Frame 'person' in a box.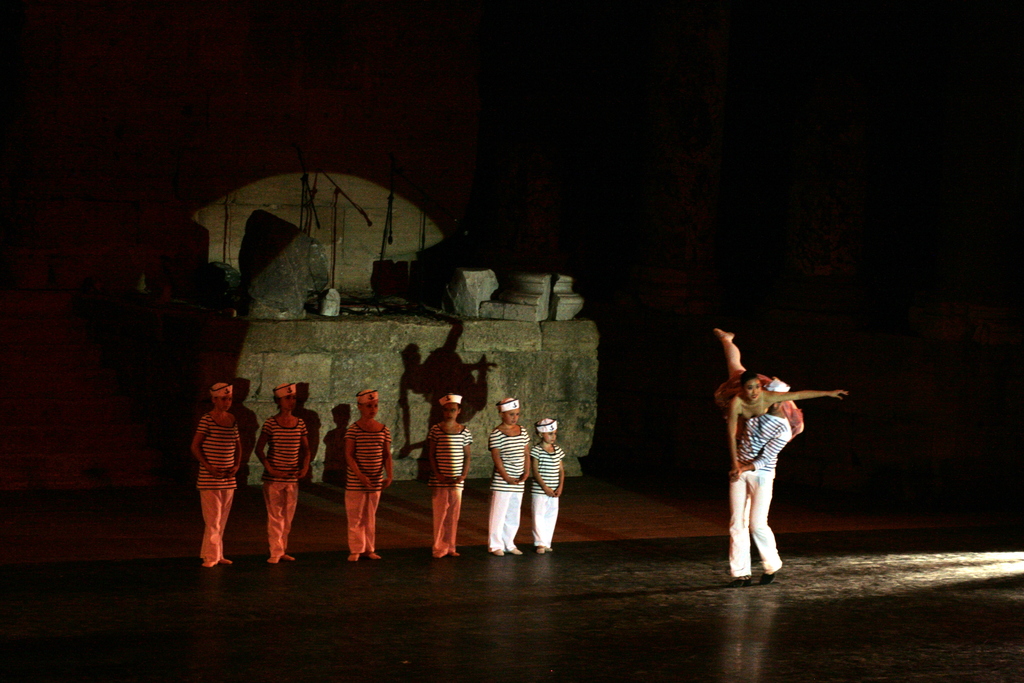
locate(252, 384, 312, 563).
